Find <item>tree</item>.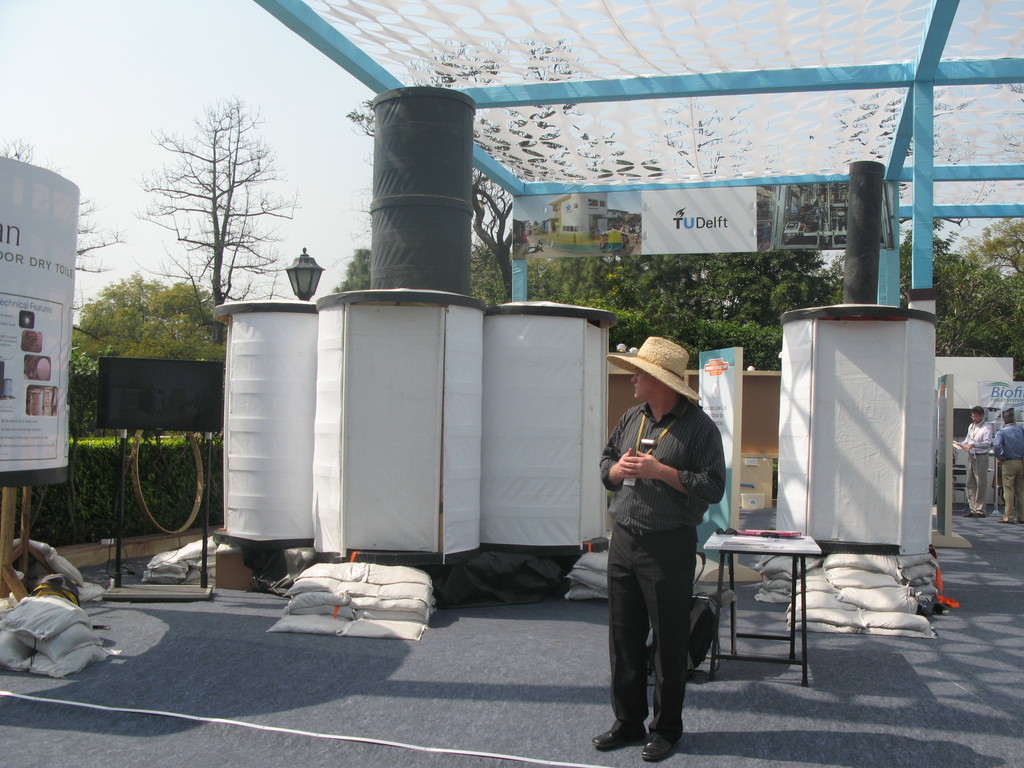
[129,89,299,312].
